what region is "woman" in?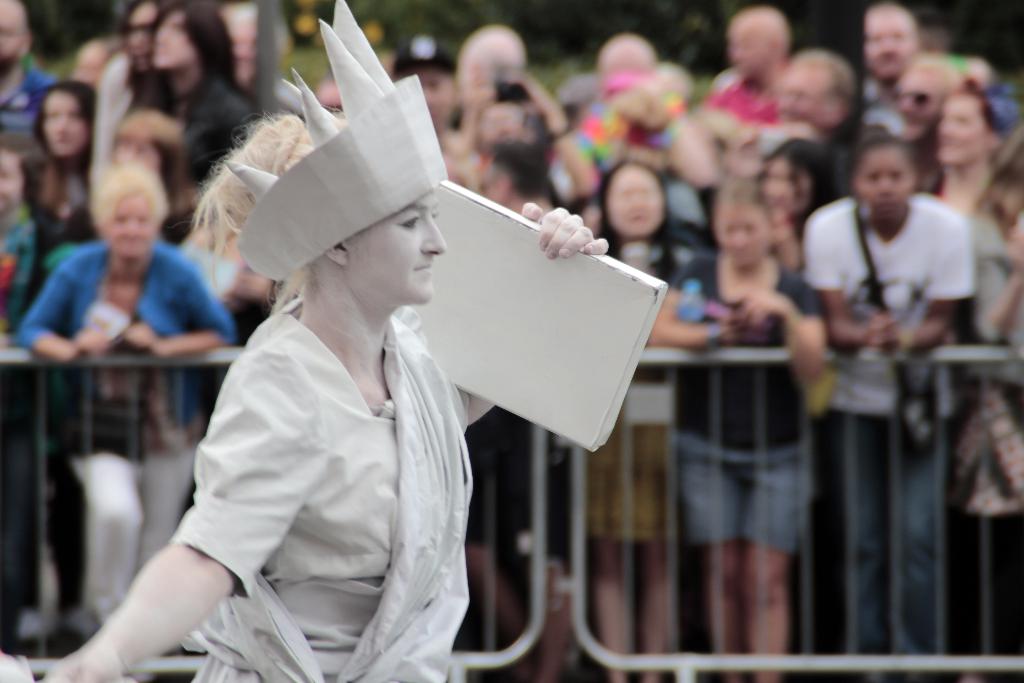
box=[927, 81, 1015, 226].
